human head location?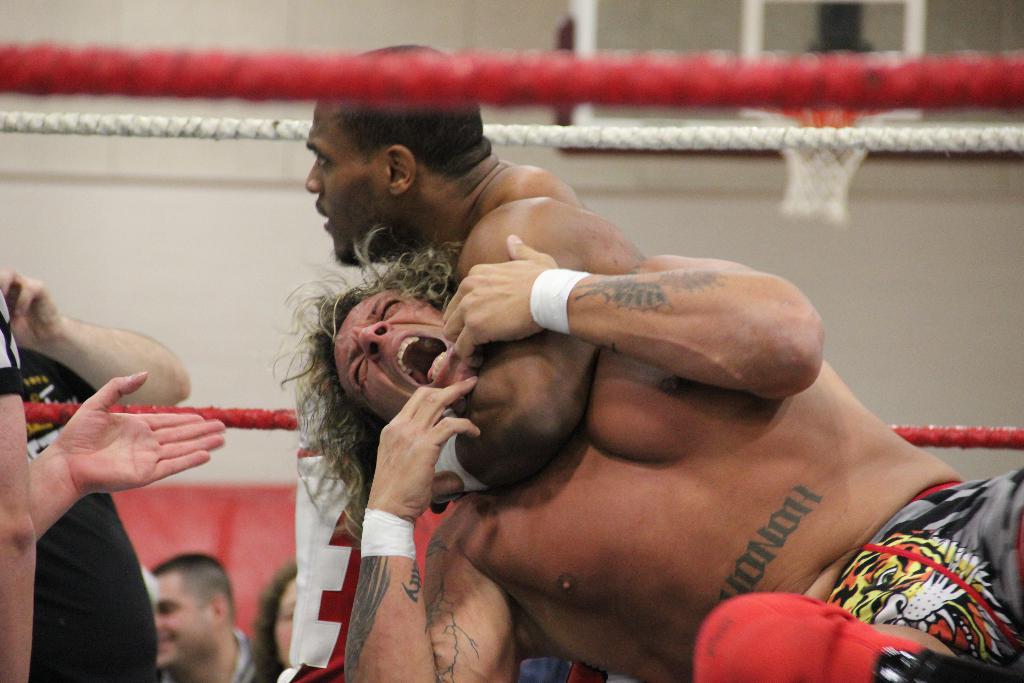
[263,225,477,425]
